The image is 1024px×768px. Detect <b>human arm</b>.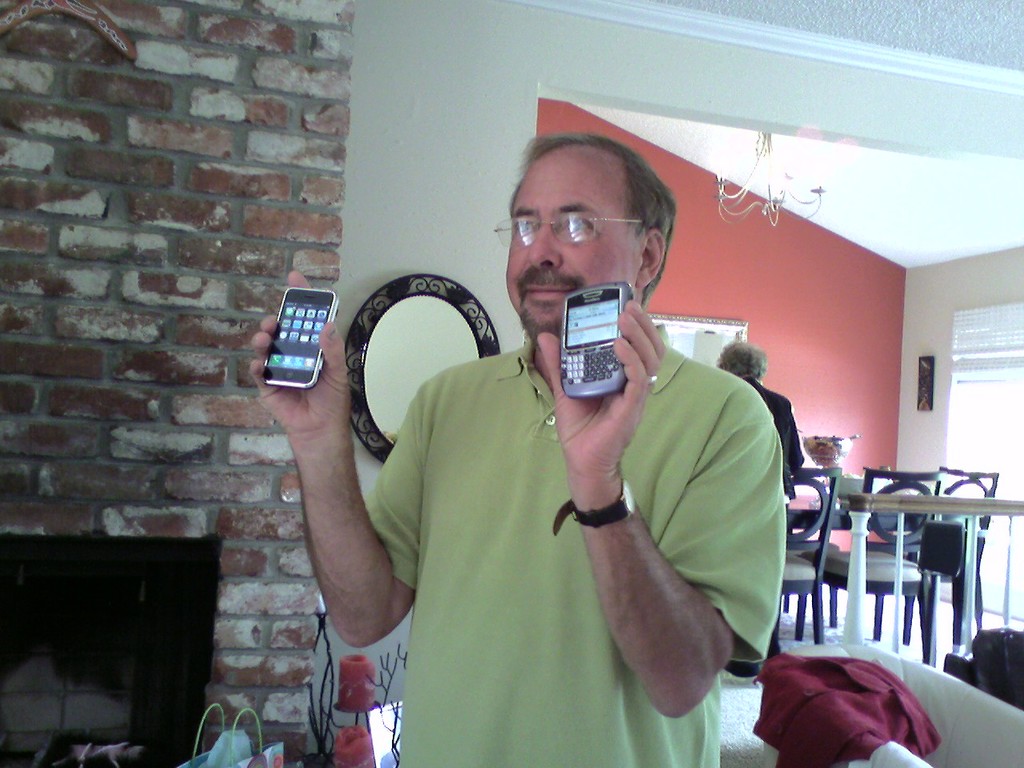
Detection: 239, 258, 421, 658.
